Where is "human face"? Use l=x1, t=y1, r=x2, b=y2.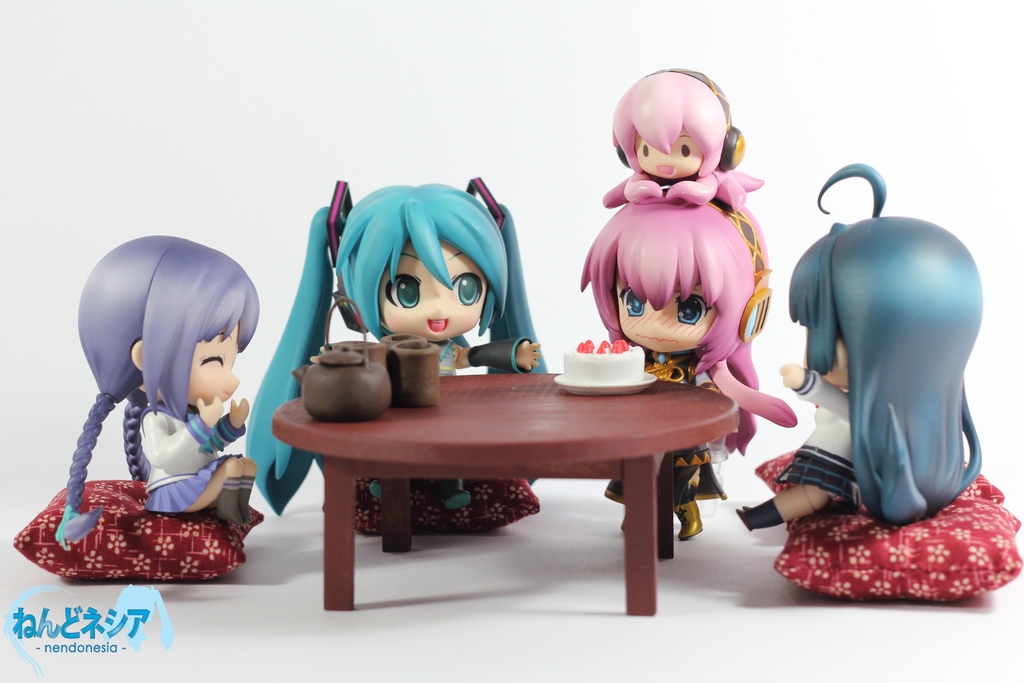
l=188, t=316, r=240, b=406.
